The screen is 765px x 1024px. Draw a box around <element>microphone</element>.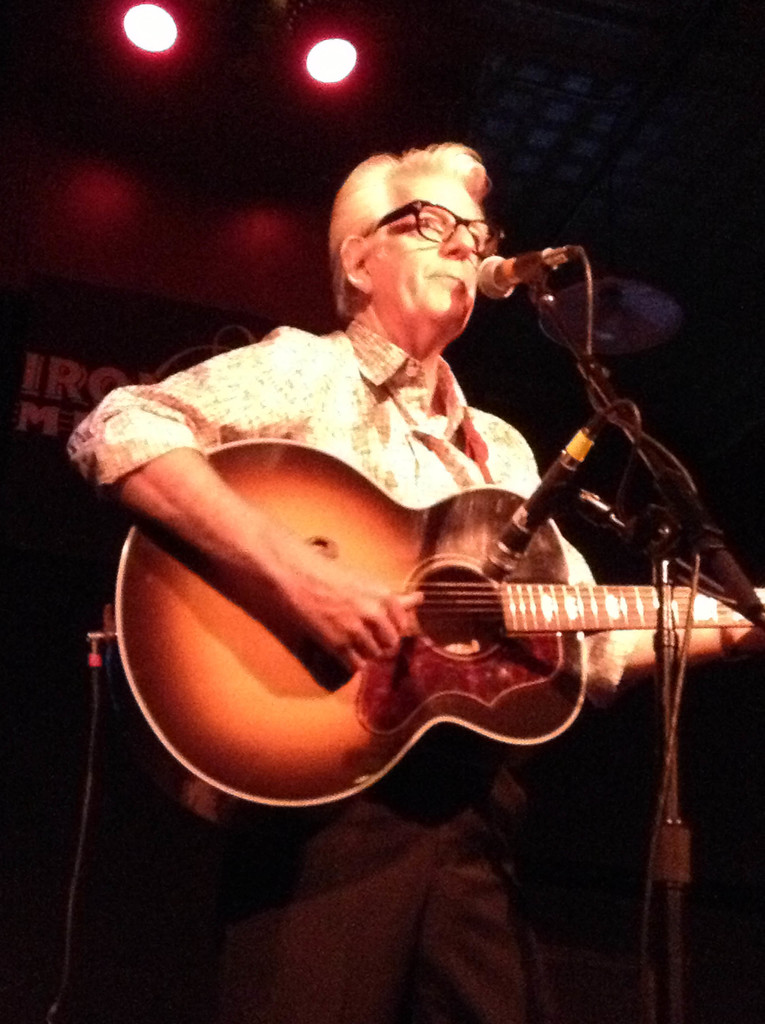
<box>476,232,616,297</box>.
